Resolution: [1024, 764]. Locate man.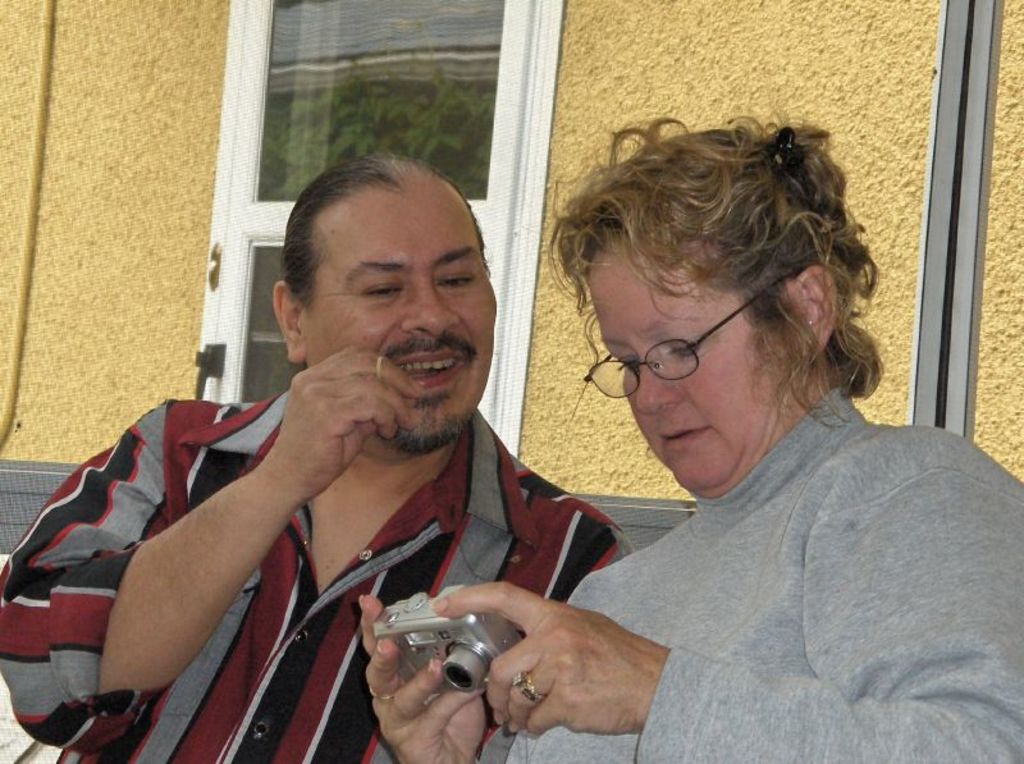
<box>0,156,630,763</box>.
